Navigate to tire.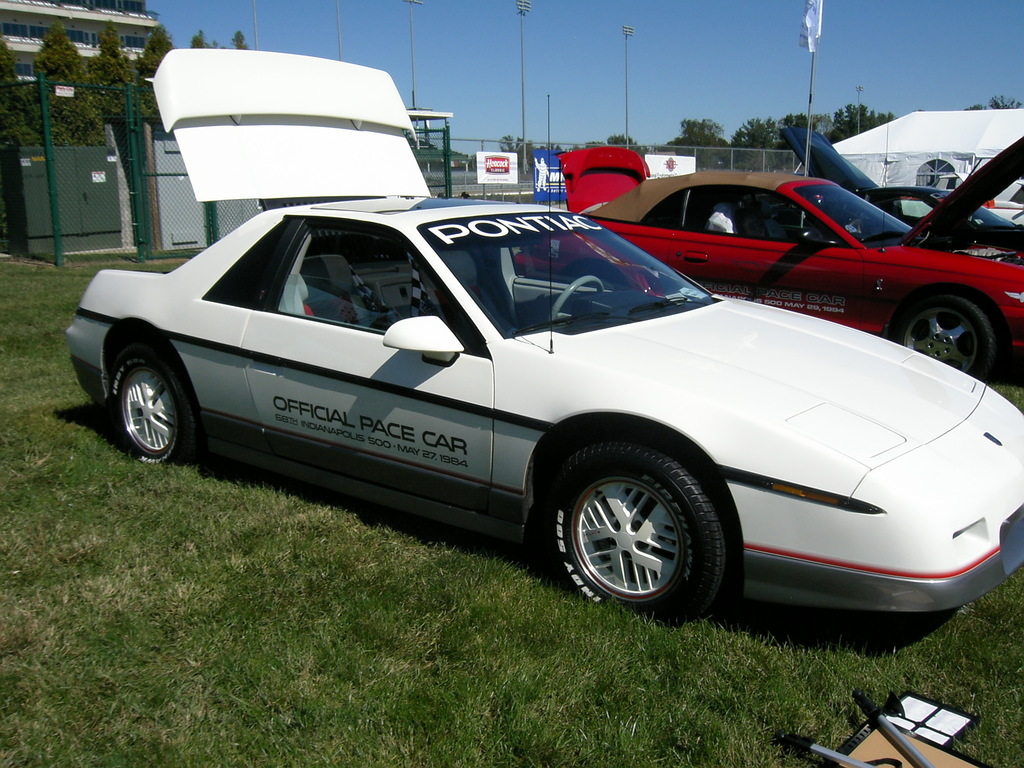
Navigation target: {"left": 890, "top": 294, "right": 1003, "bottom": 387}.
